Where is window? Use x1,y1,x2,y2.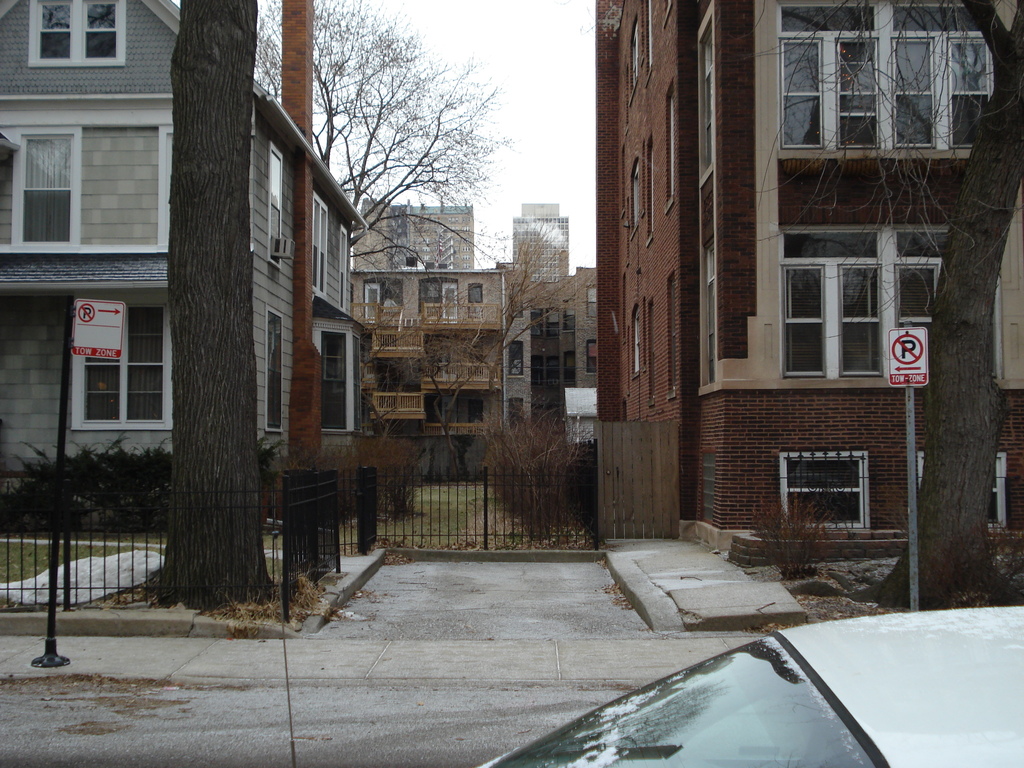
508,401,525,429.
